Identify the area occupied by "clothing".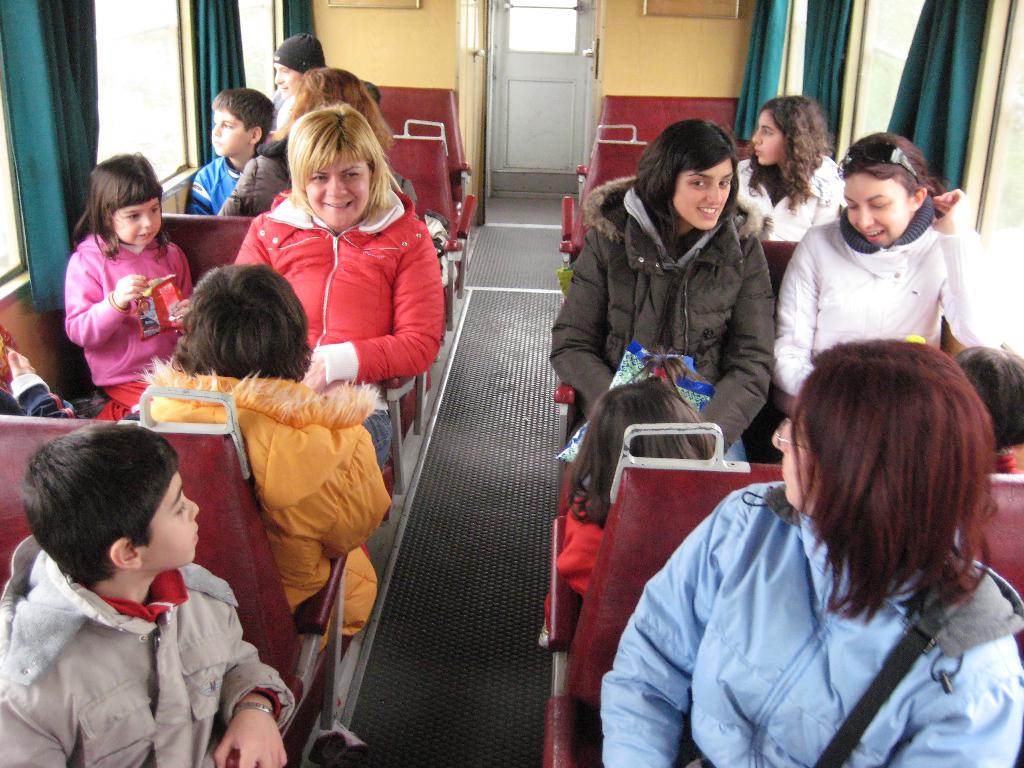
Area: 732 151 839 246.
